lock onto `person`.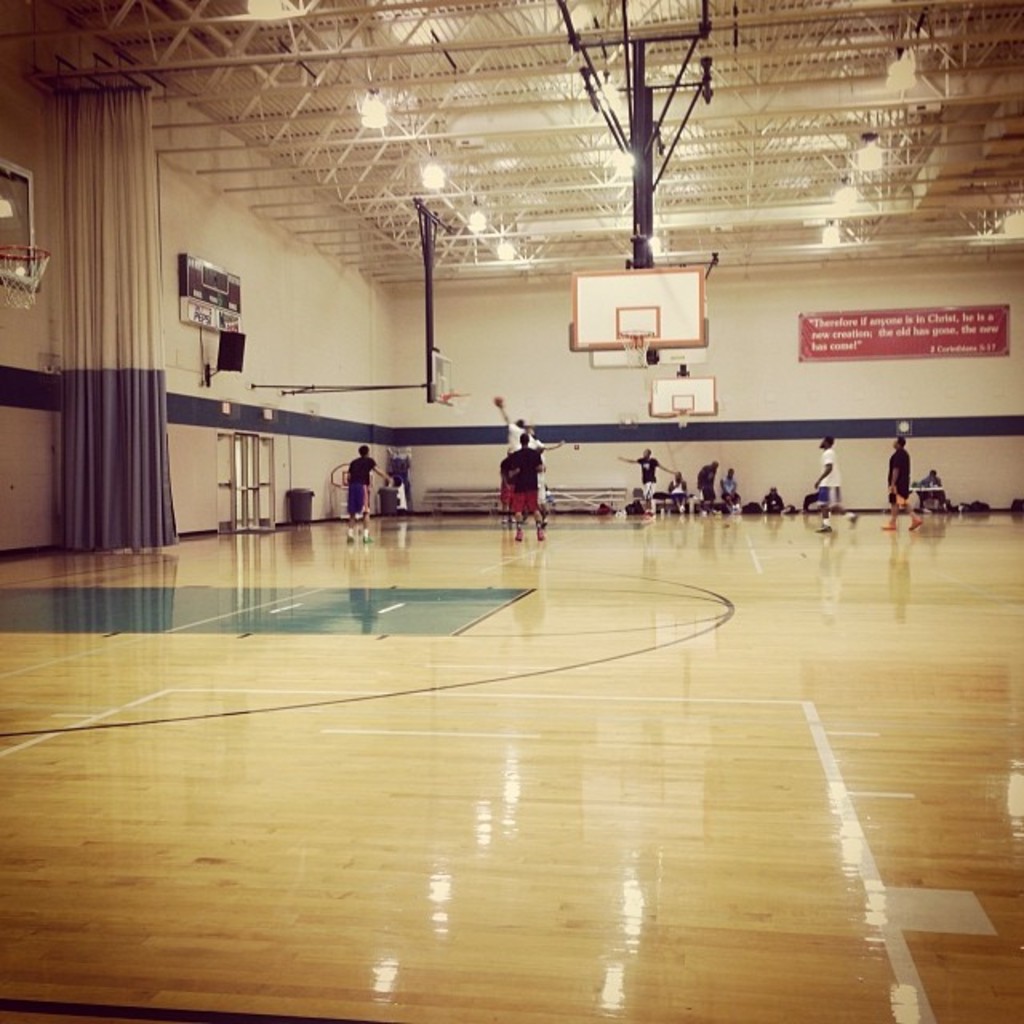
Locked: (341, 440, 384, 522).
